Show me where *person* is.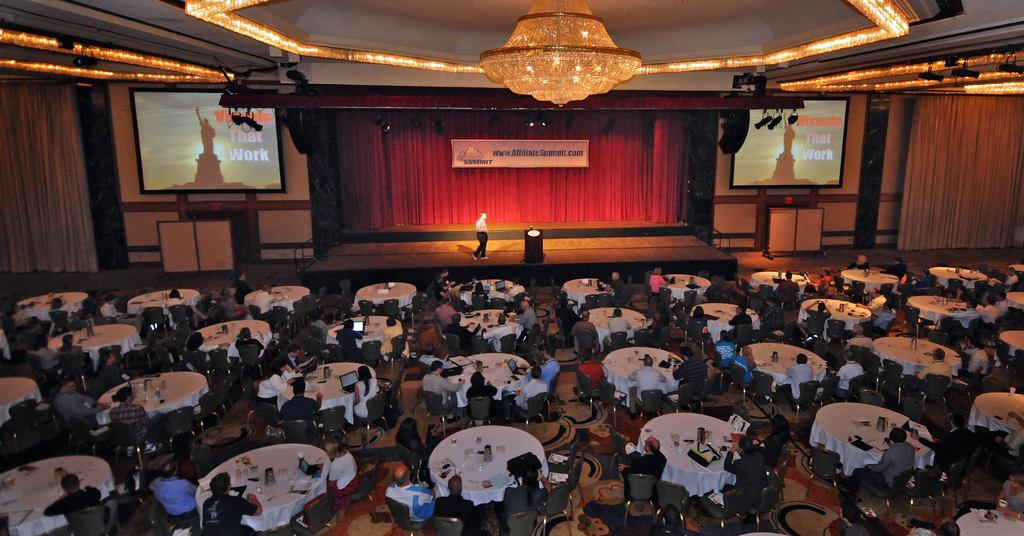
*person* is at l=435, t=475, r=481, b=535.
